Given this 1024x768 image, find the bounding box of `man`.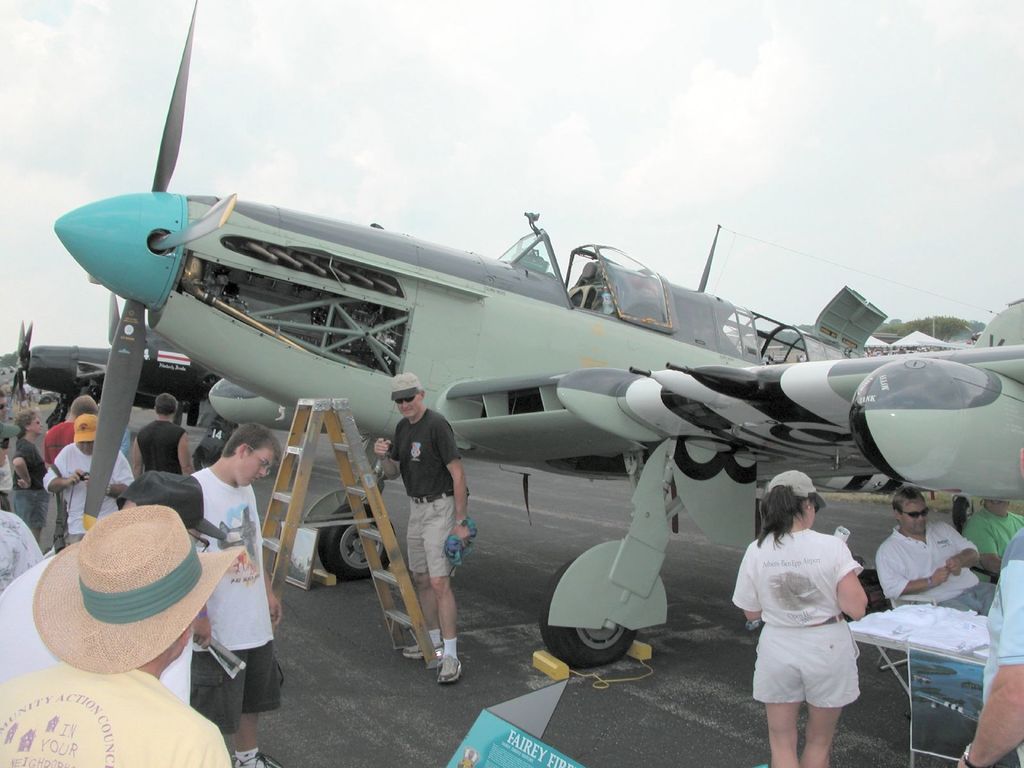
957, 526, 1023, 767.
